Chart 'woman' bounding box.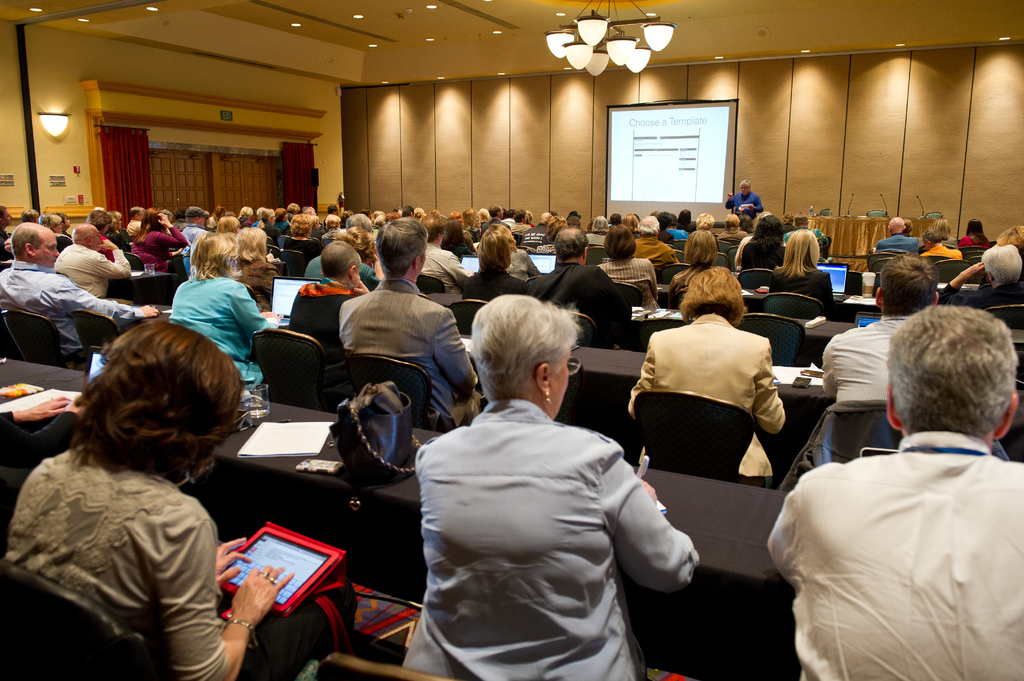
Charted: <region>736, 212, 787, 273</region>.
